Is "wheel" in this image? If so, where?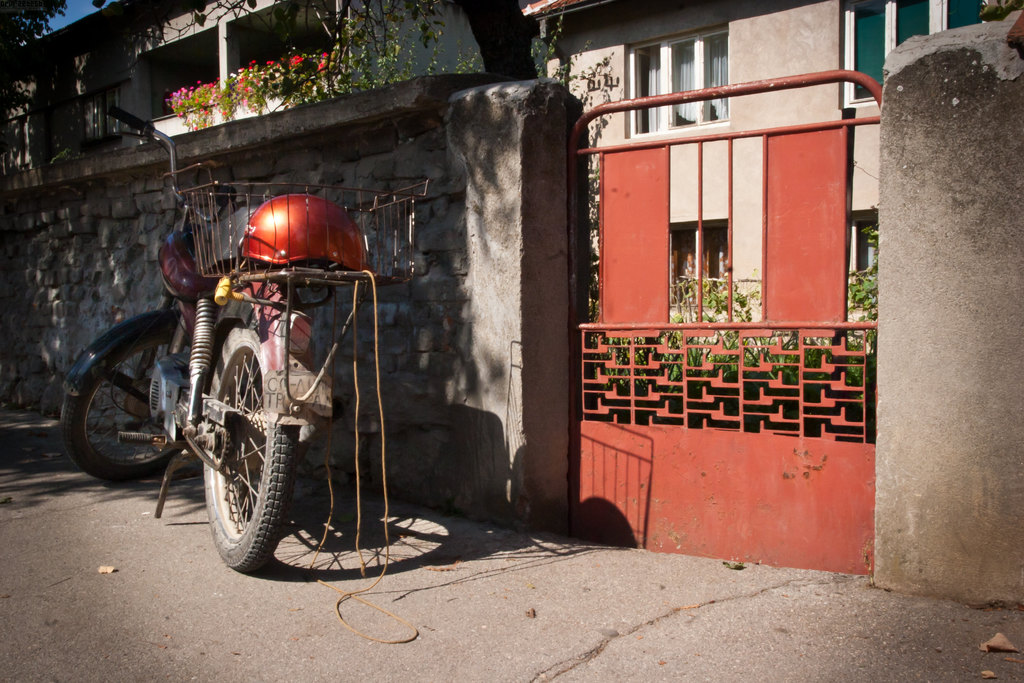
Yes, at [x1=60, y1=308, x2=230, y2=482].
